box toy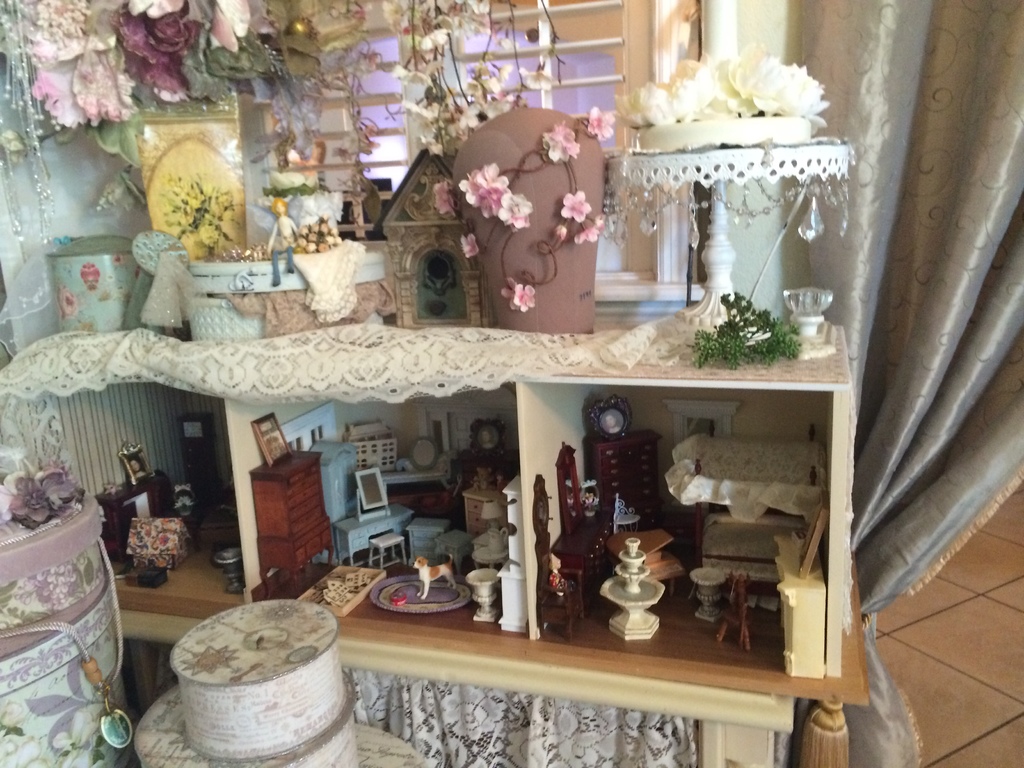
bbox(659, 433, 813, 524)
